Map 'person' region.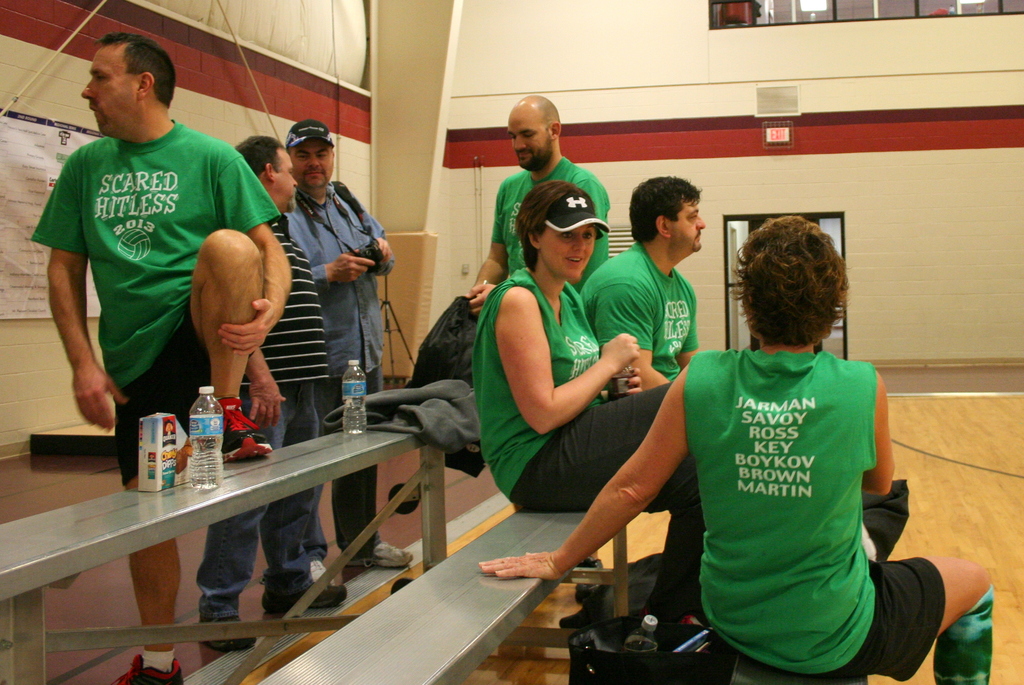
Mapped to box(284, 120, 408, 575).
